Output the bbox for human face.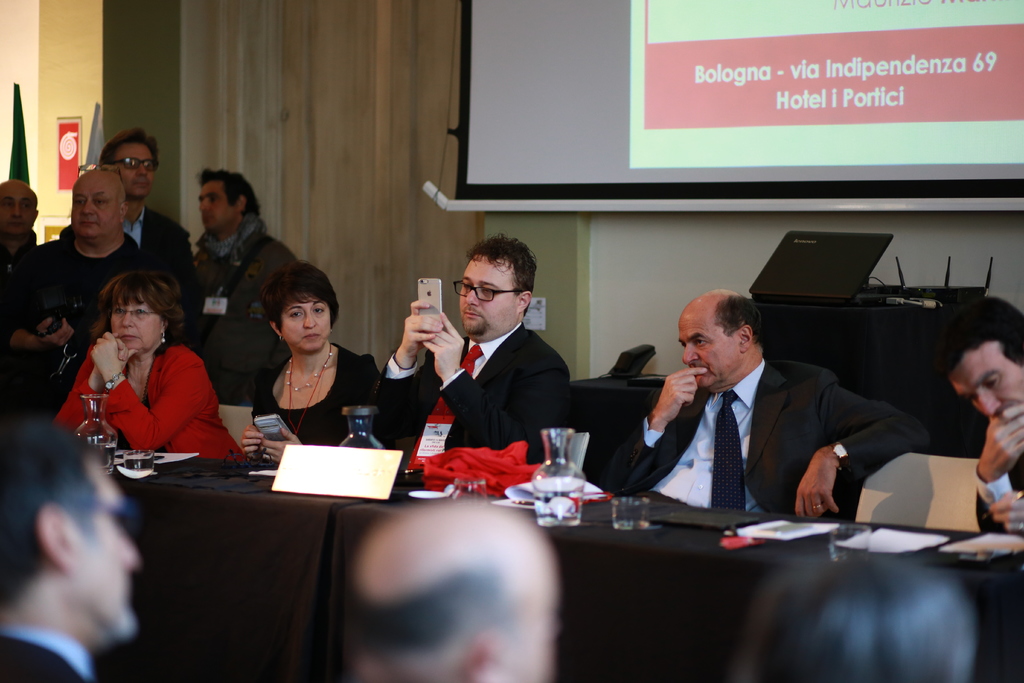
109:295:156:348.
